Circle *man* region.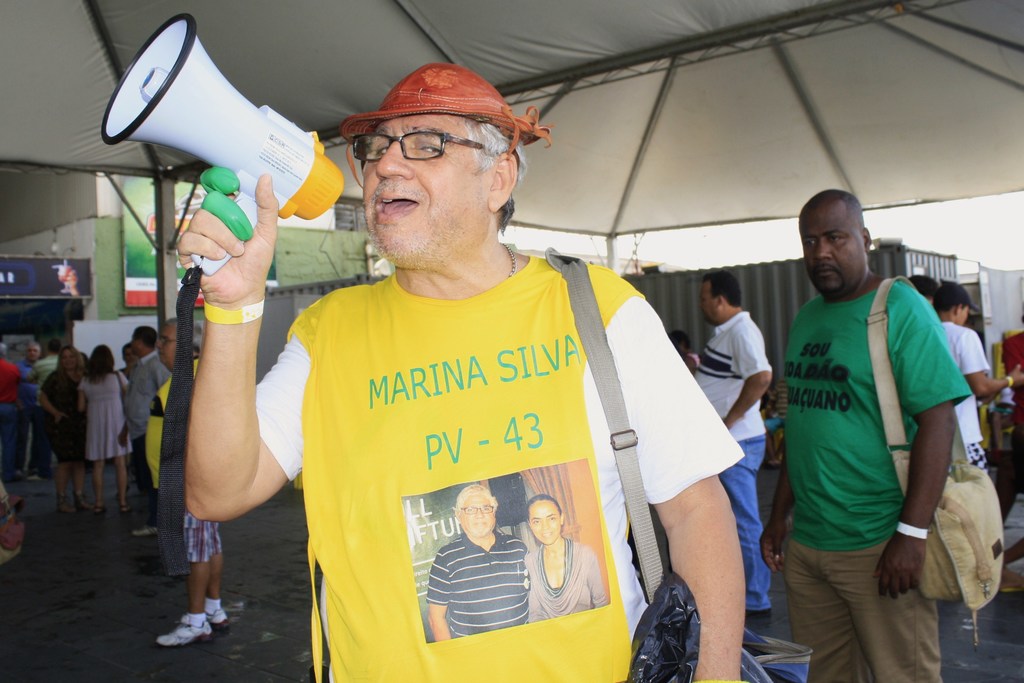
Region: l=762, t=185, r=995, b=673.
